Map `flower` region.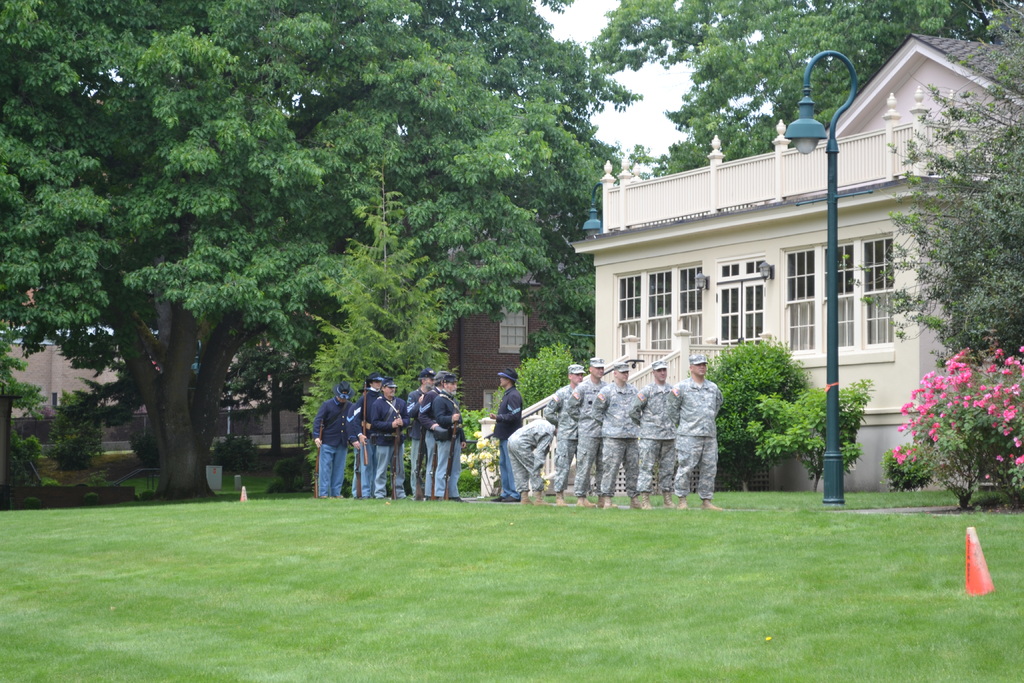
Mapped to locate(962, 399, 970, 406).
